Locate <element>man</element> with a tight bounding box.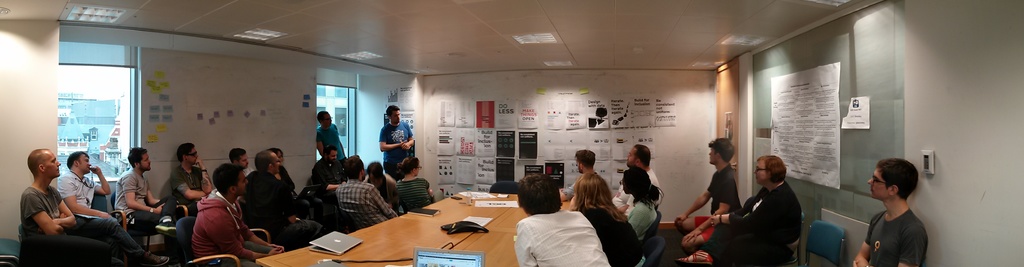
(x1=851, y1=159, x2=929, y2=266).
